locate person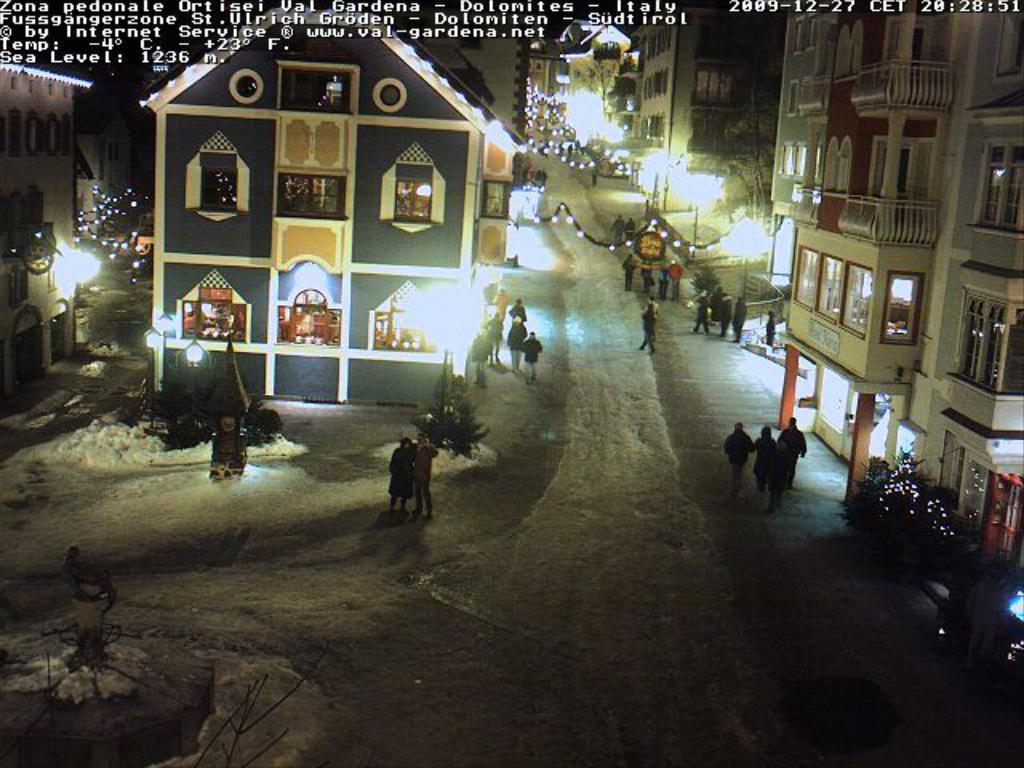
crop(525, 165, 528, 187)
